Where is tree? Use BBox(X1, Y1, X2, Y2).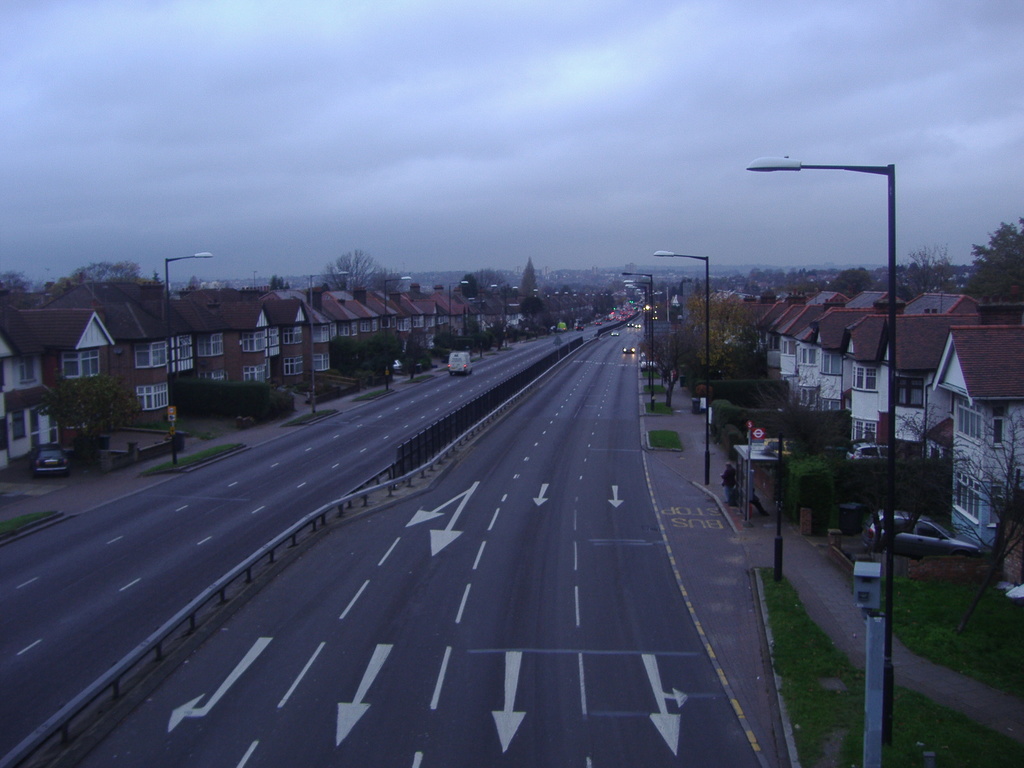
BBox(822, 259, 884, 300).
